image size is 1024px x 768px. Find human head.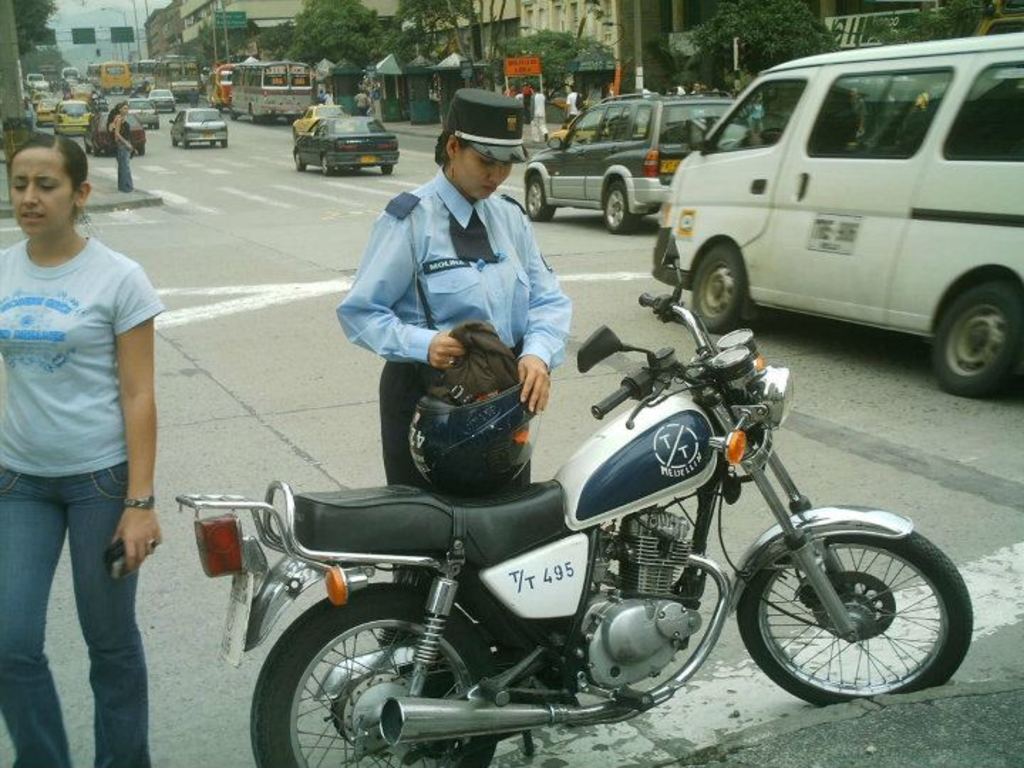
(x1=0, y1=135, x2=84, y2=226).
